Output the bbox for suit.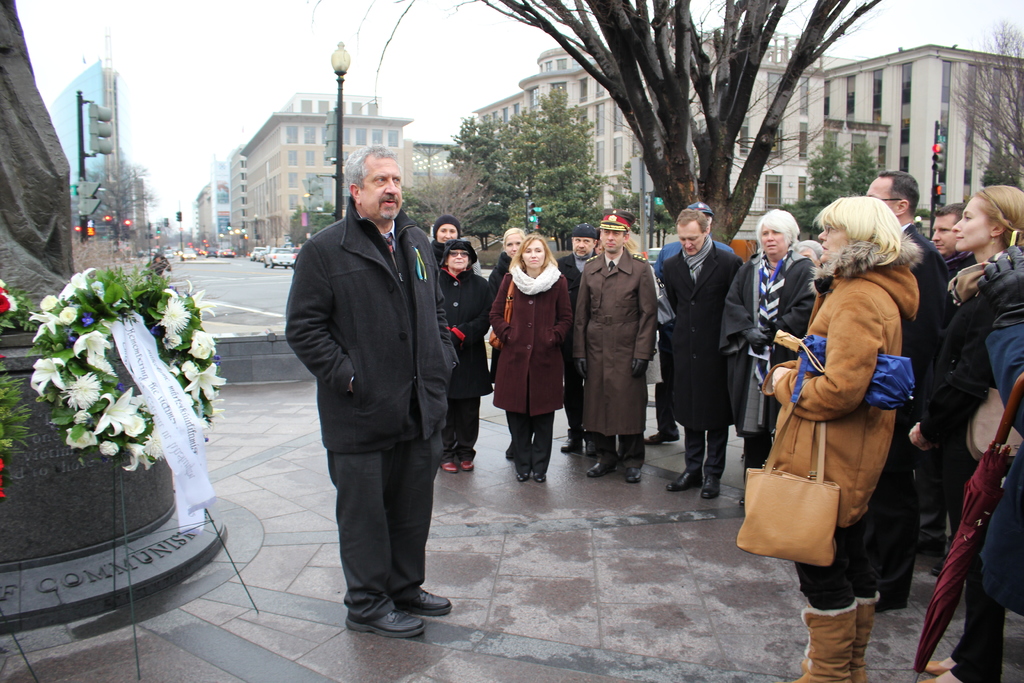
557/255/595/438.
